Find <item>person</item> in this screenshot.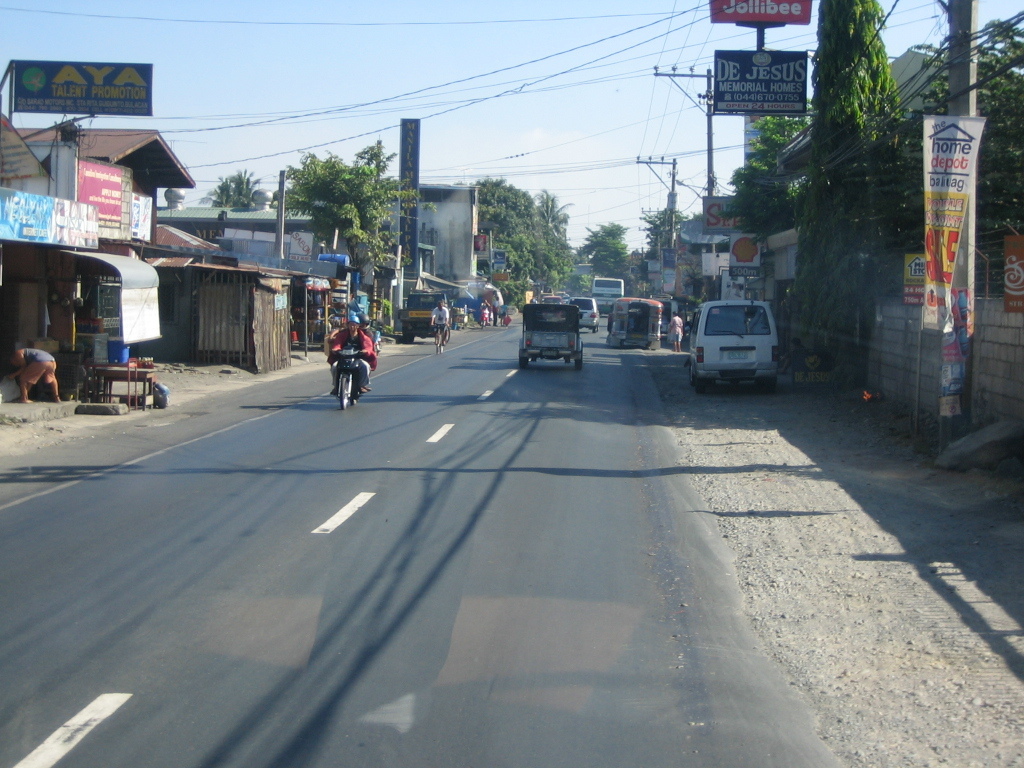
The bounding box for <item>person</item> is Rect(665, 311, 687, 355).
